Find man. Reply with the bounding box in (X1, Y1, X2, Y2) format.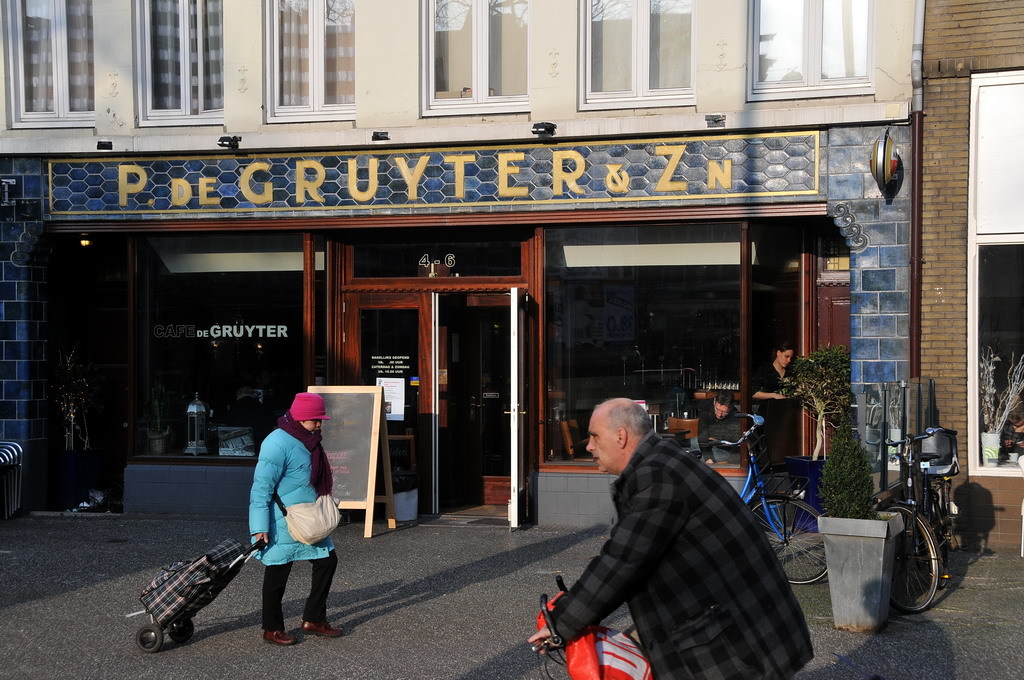
(543, 390, 811, 666).
